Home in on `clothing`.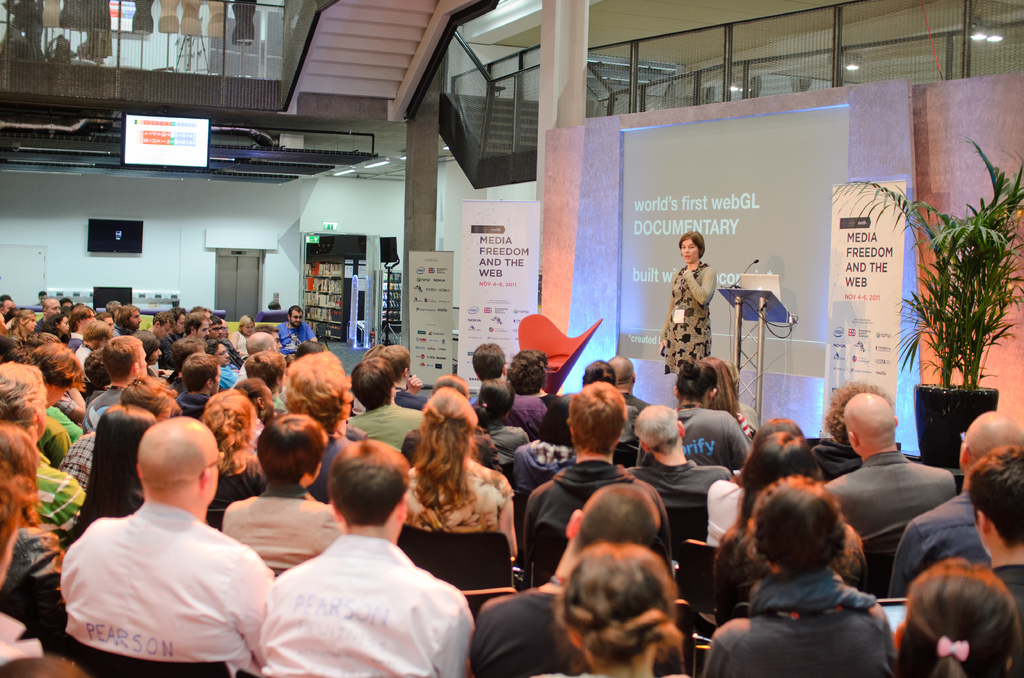
Homed in at BBox(266, 529, 470, 677).
